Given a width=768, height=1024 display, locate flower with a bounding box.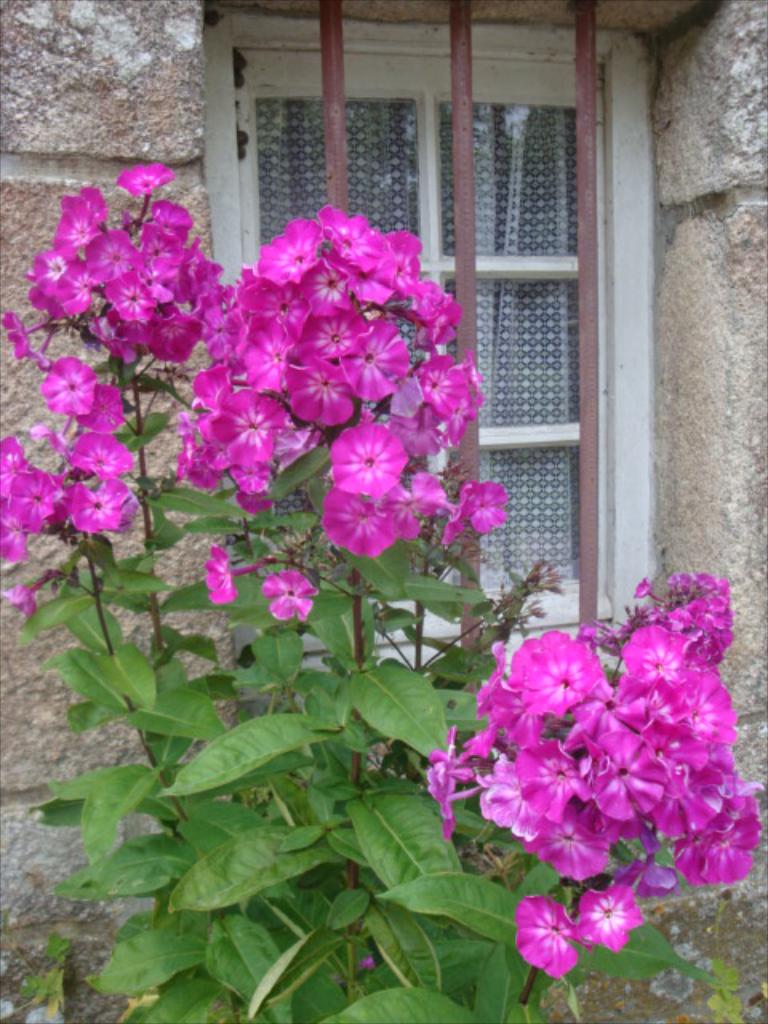
Located: bbox=[75, 478, 123, 534].
